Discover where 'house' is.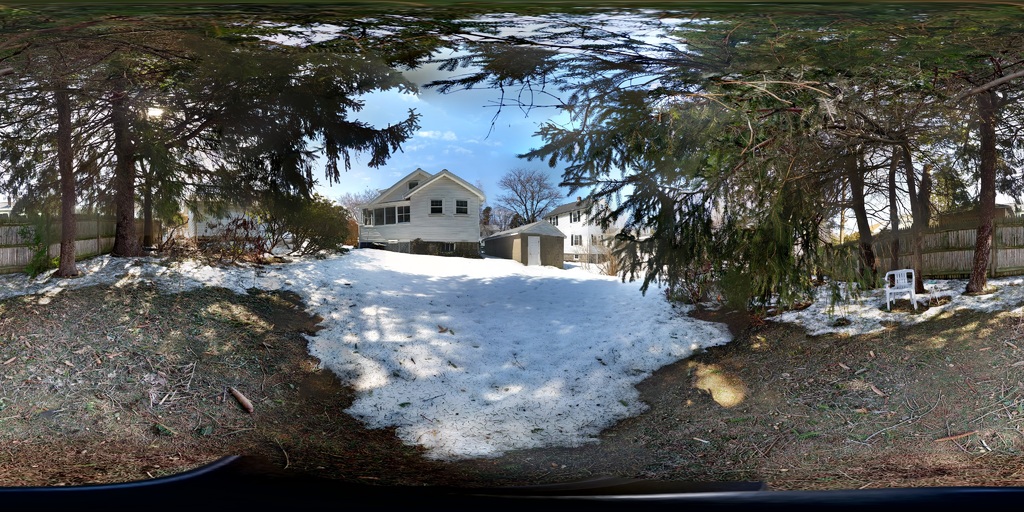
Discovered at [353,153,502,246].
